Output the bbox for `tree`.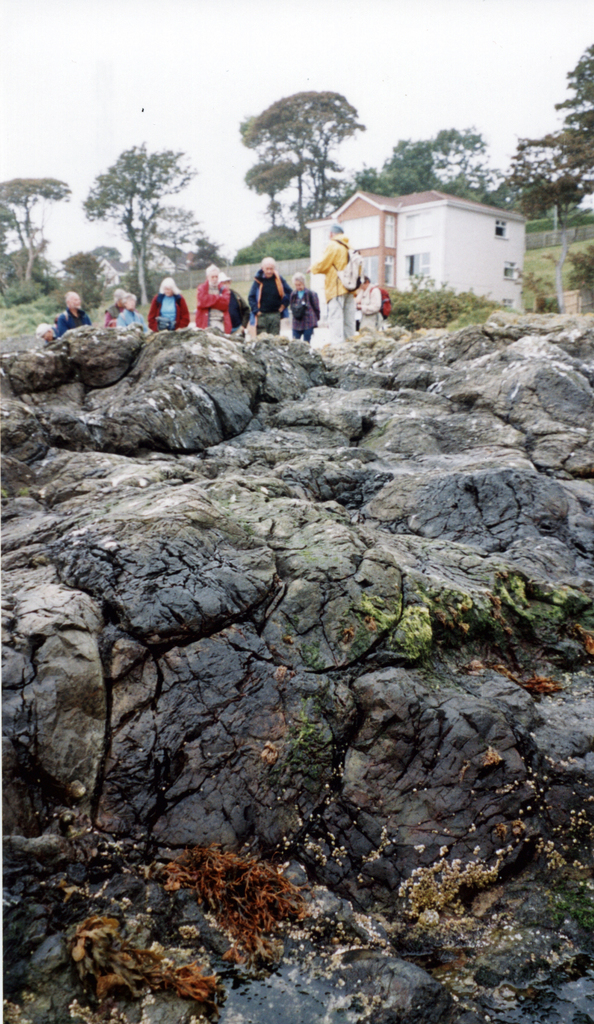
{"left": 188, "top": 238, "right": 234, "bottom": 268}.
